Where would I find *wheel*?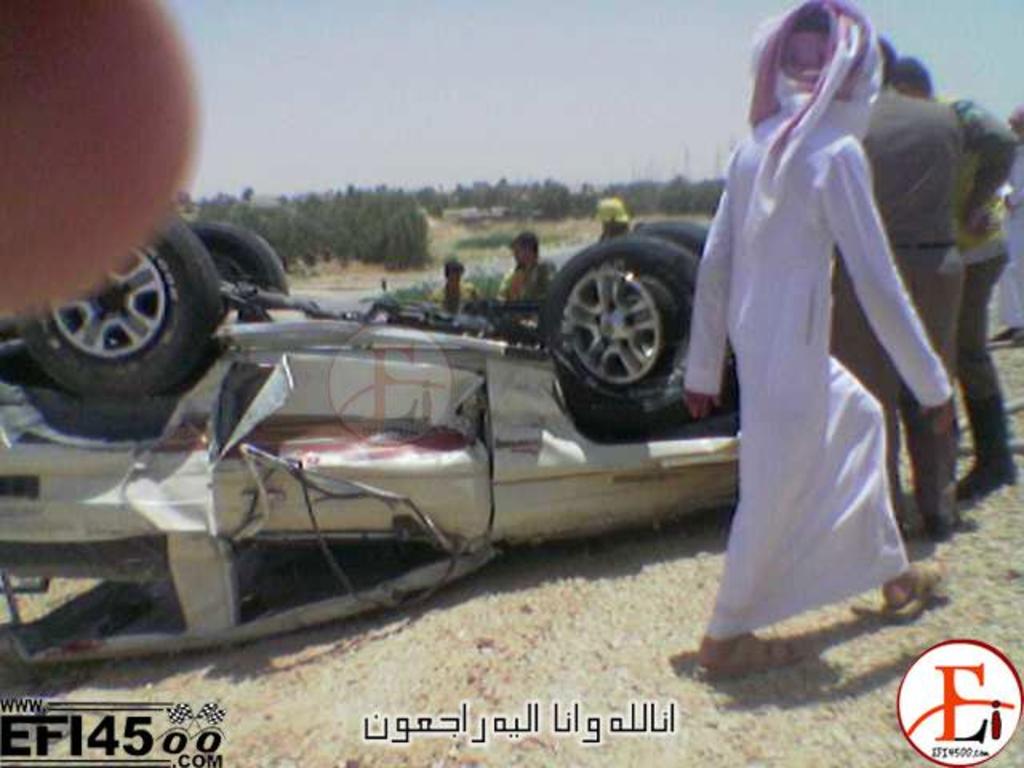
At <region>187, 219, 285, 323</region>.
